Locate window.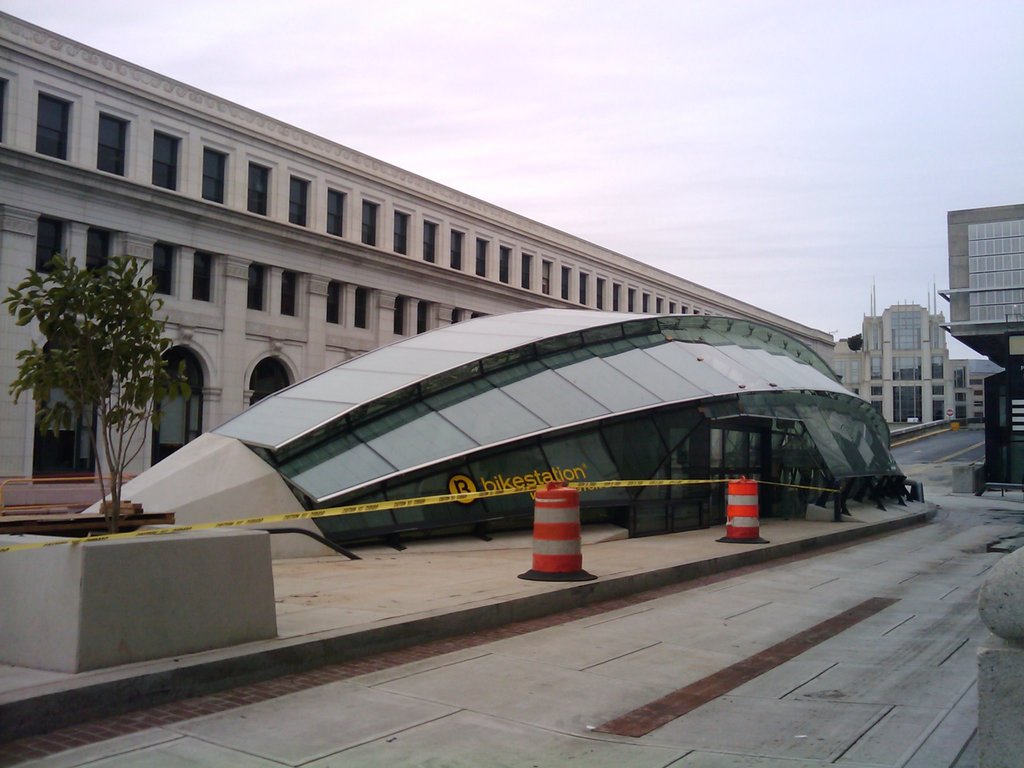
Bounding box: box=[159, 243, 173, 294].
